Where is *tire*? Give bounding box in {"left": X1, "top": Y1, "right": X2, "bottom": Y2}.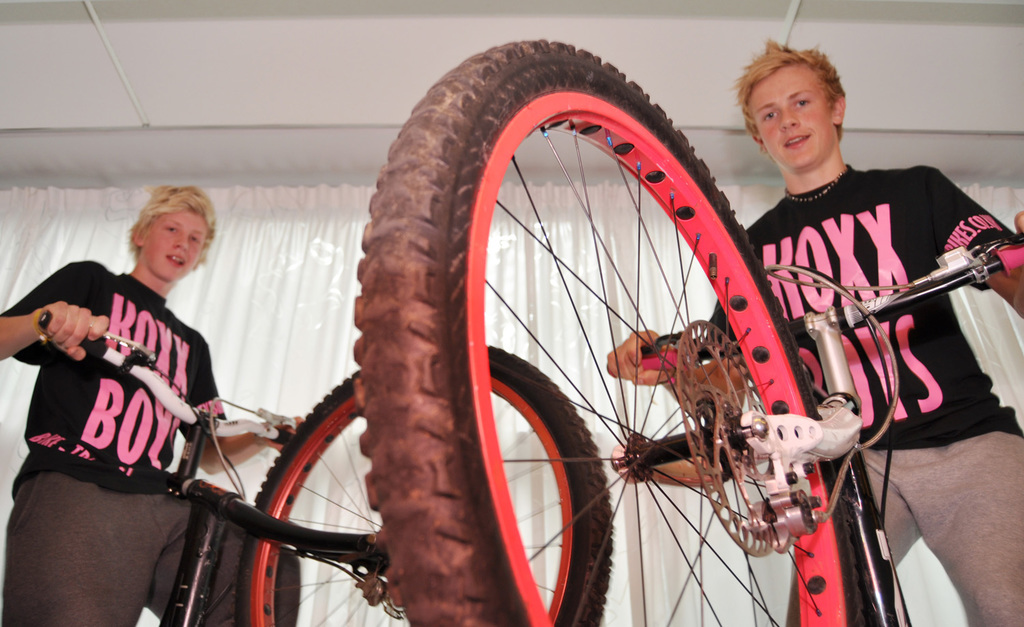
{"left": 355, "top": 34, "right": 870, "bottom": 626}.
